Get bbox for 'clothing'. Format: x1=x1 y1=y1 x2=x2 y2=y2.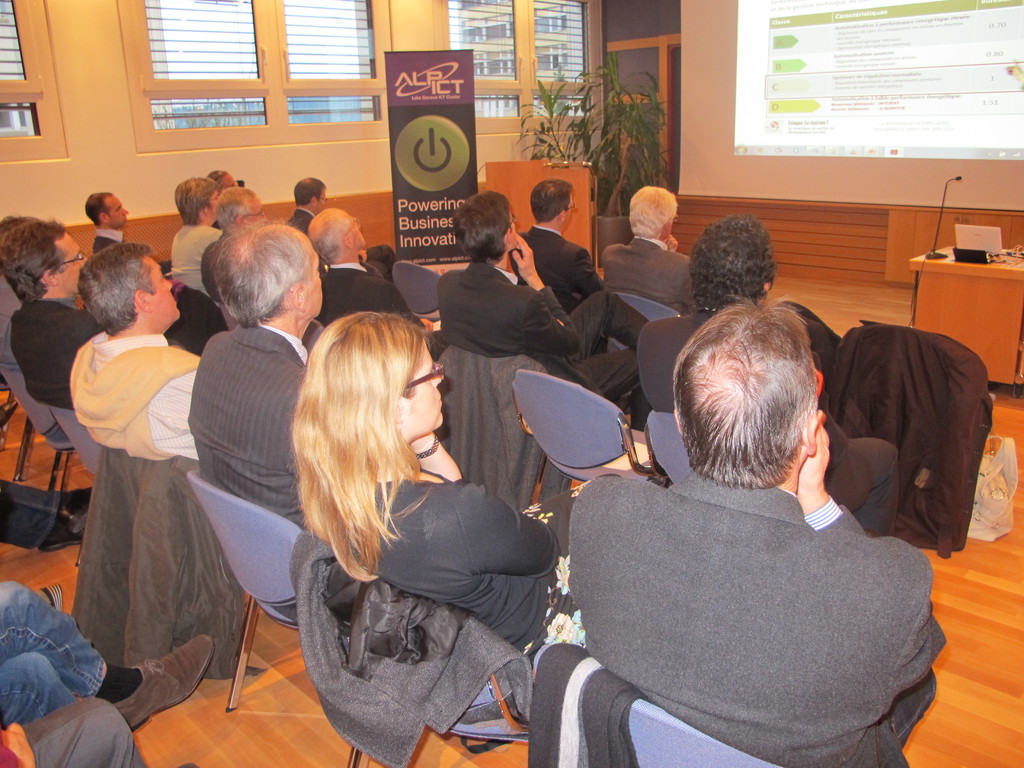
x1=316 y1=265 x2=430 y2=336.
